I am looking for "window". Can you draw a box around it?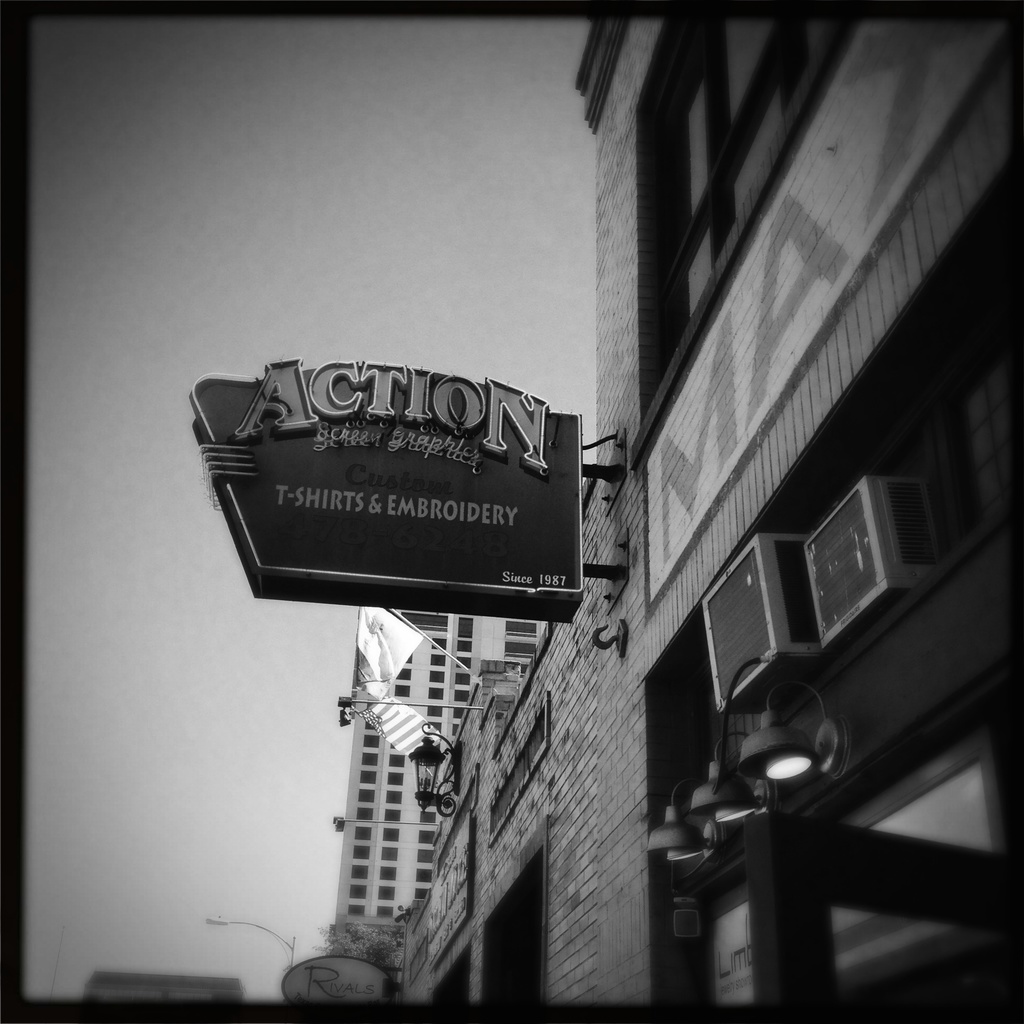
Sure, the bounding box is [left=455, top=675, right=469, bottom=687].
